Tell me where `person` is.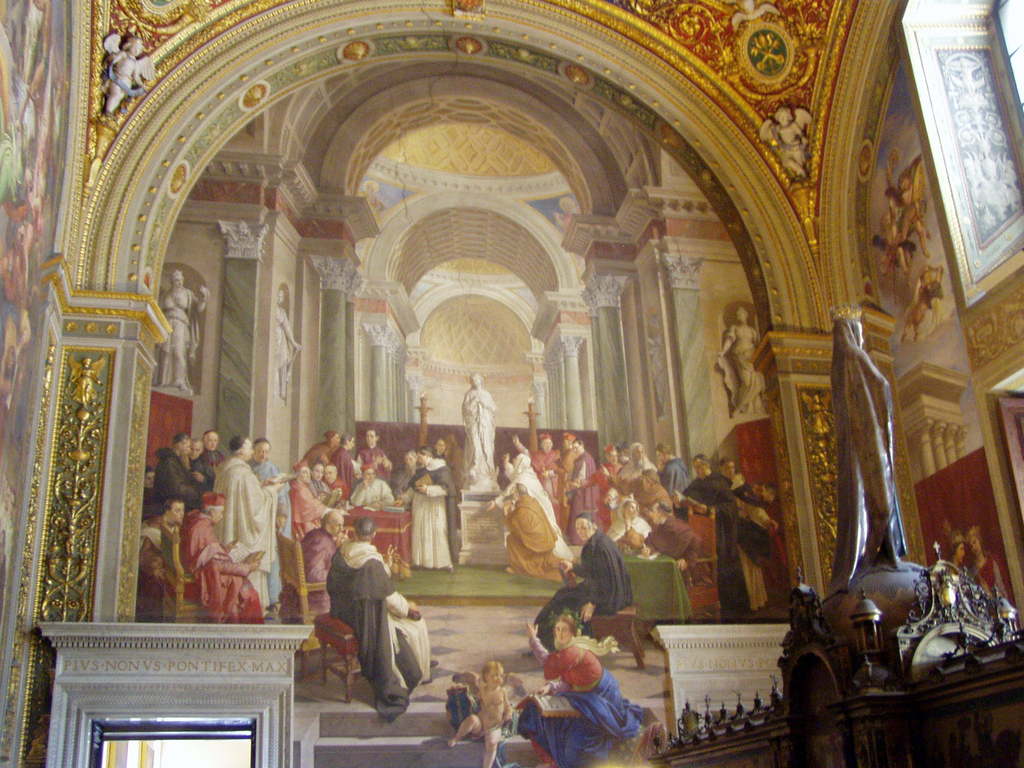
`person` is at <region>1, 0, 56, 132</region>.
